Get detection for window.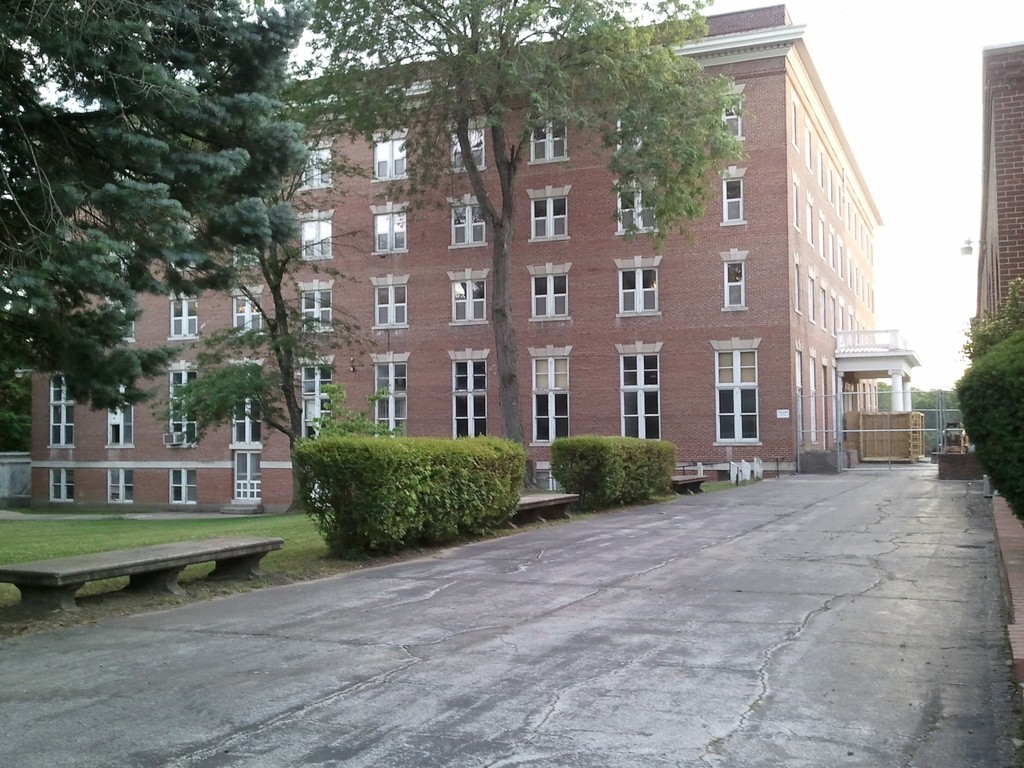
Detection: x1=525, y1=344, x2=570, y2=451.
